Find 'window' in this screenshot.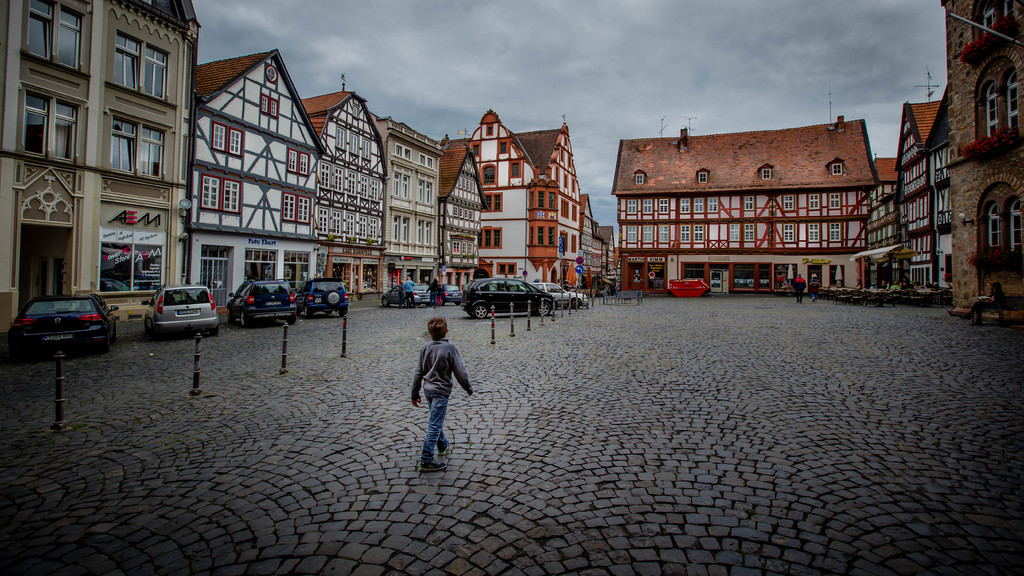
The bounding box for 'window' is x1=285 y1=151 x2=312 y2=177.
